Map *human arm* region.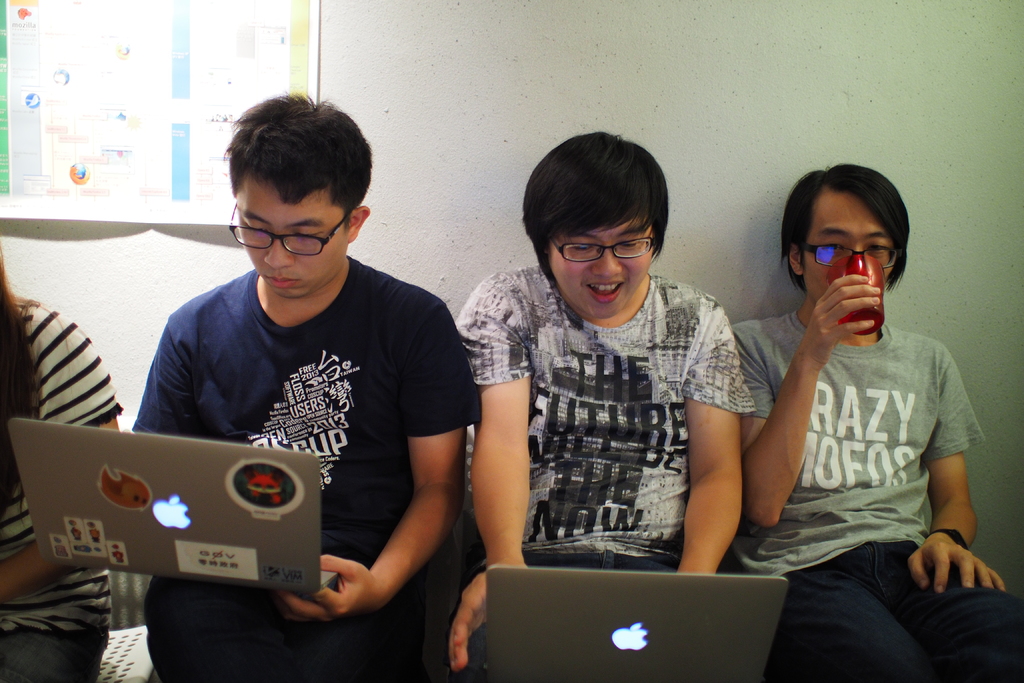
Mapped to {"left": 266, "top": 288, "right": 504, "bottom": 624}.
